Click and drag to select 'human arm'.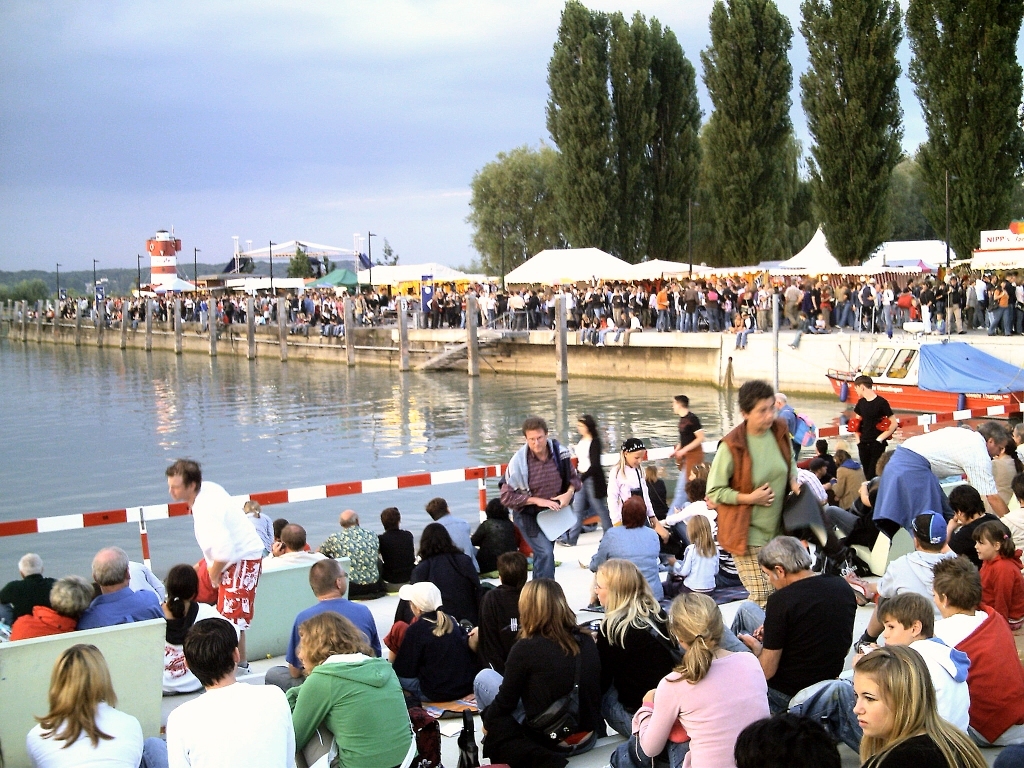
Selection: pyautogui.locateOnScreen(550, 443, 579, 508).
